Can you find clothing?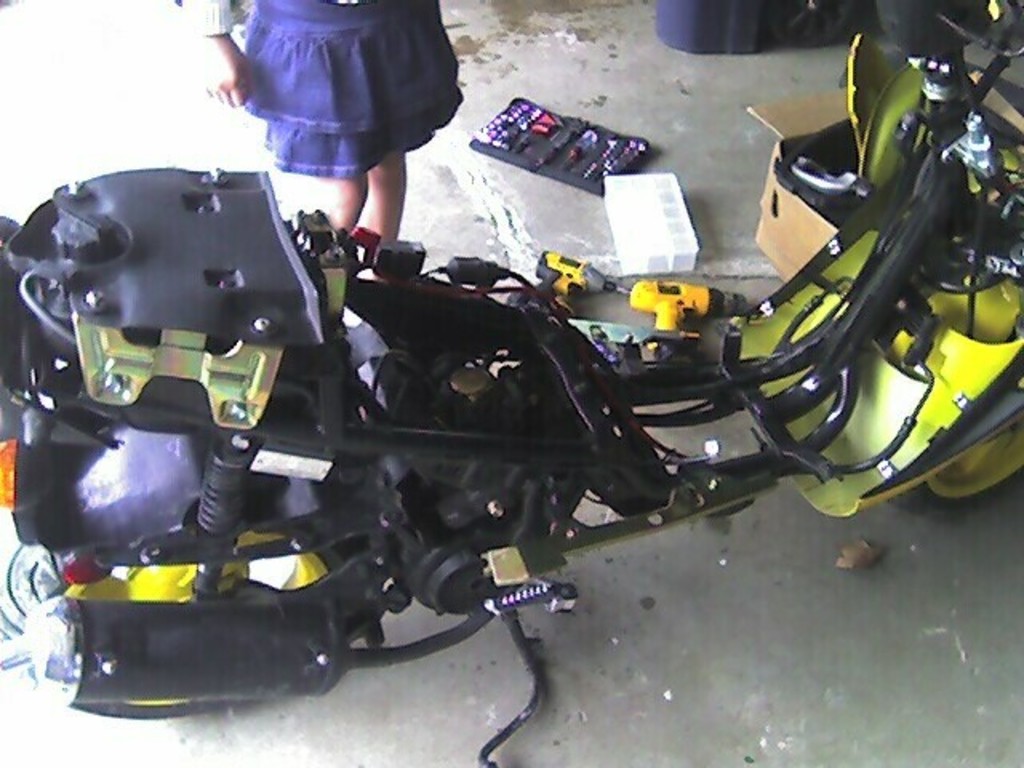
Yes, bounding box: [left=203, top=2, right=472, bottom=181].
